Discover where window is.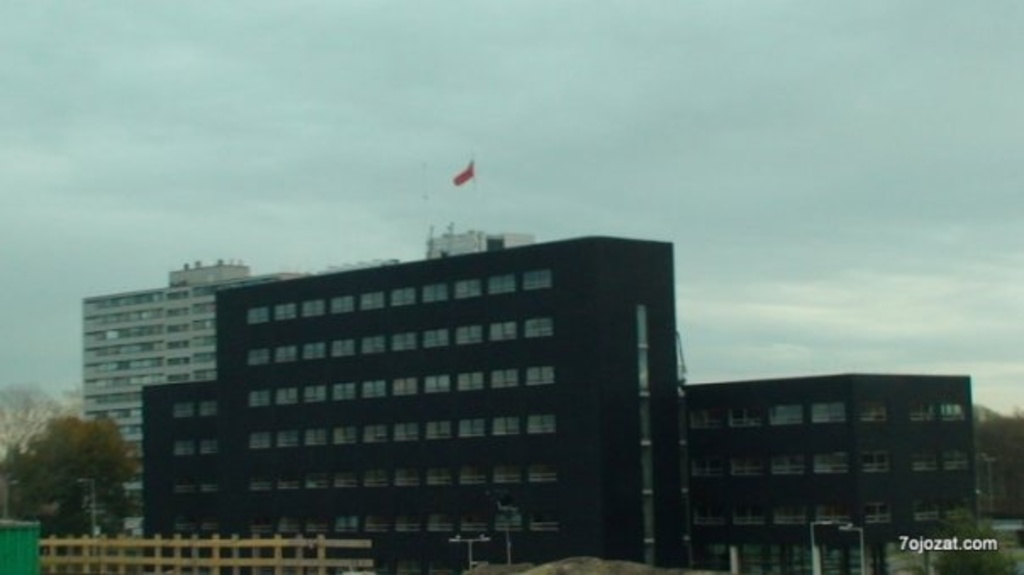
Discovered at <bbox>912, 451, 939, 472</bbox>.
